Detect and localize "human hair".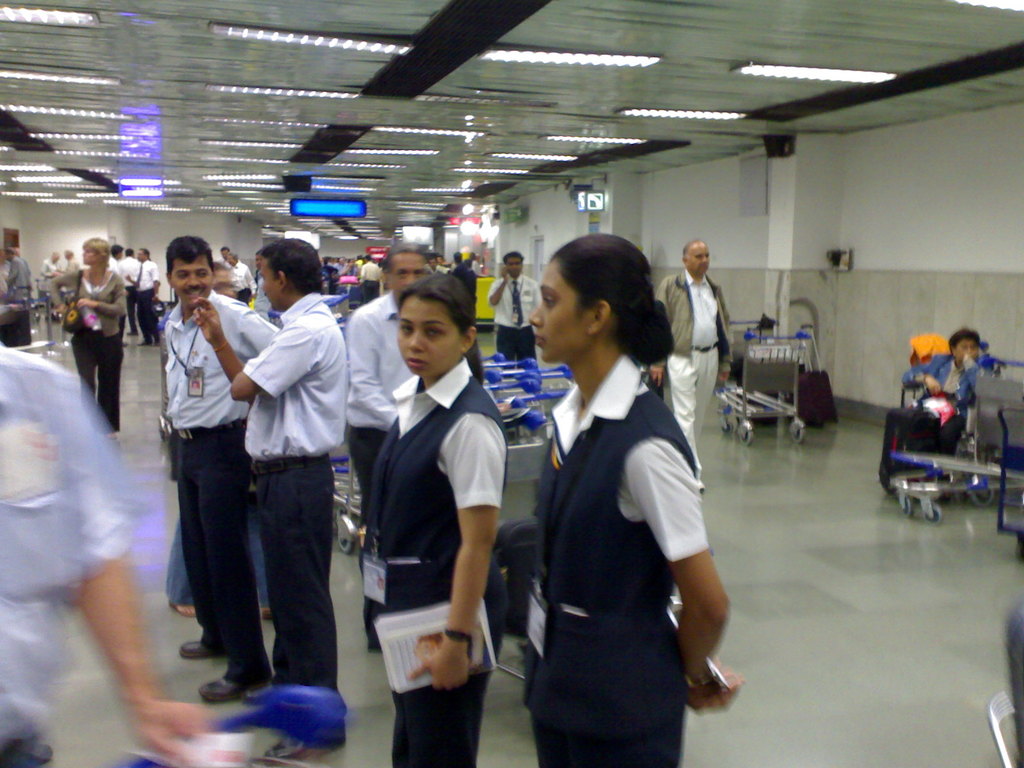
Localized at crop(263, 236, 330, 299).
